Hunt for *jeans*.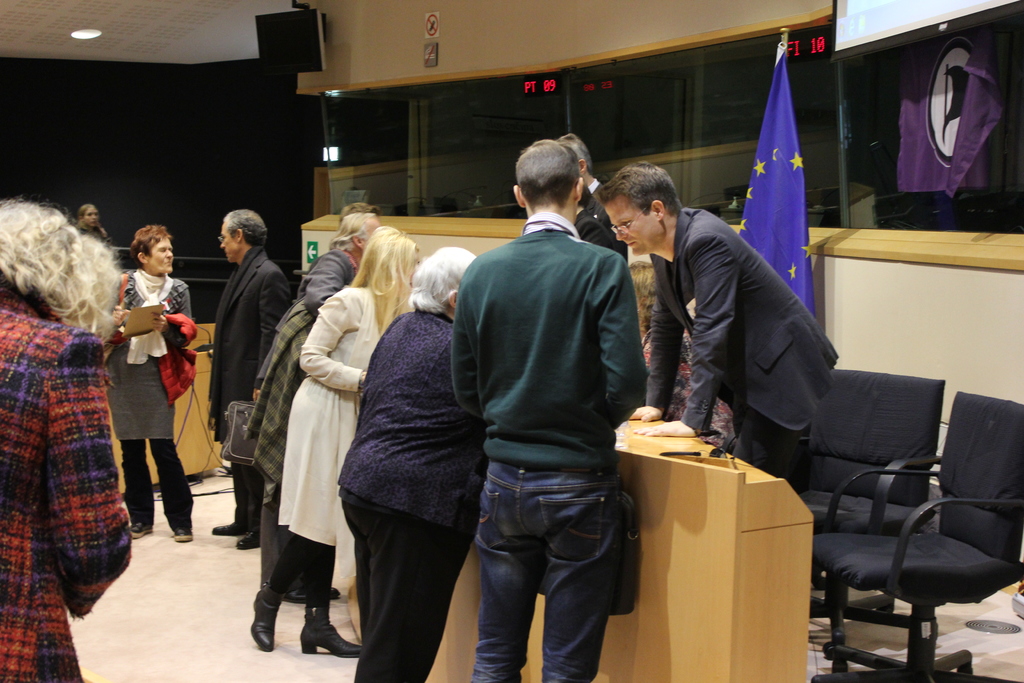
Hunted down at box(462, 456, 625, 682).
